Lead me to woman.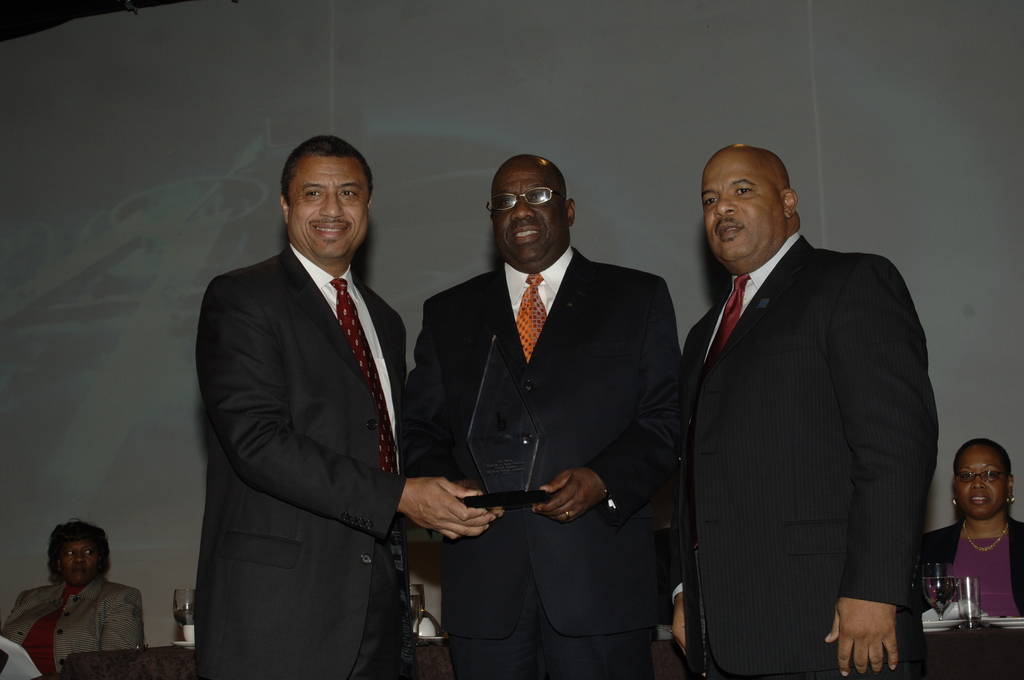
Lead to (917,437,1023,621).
